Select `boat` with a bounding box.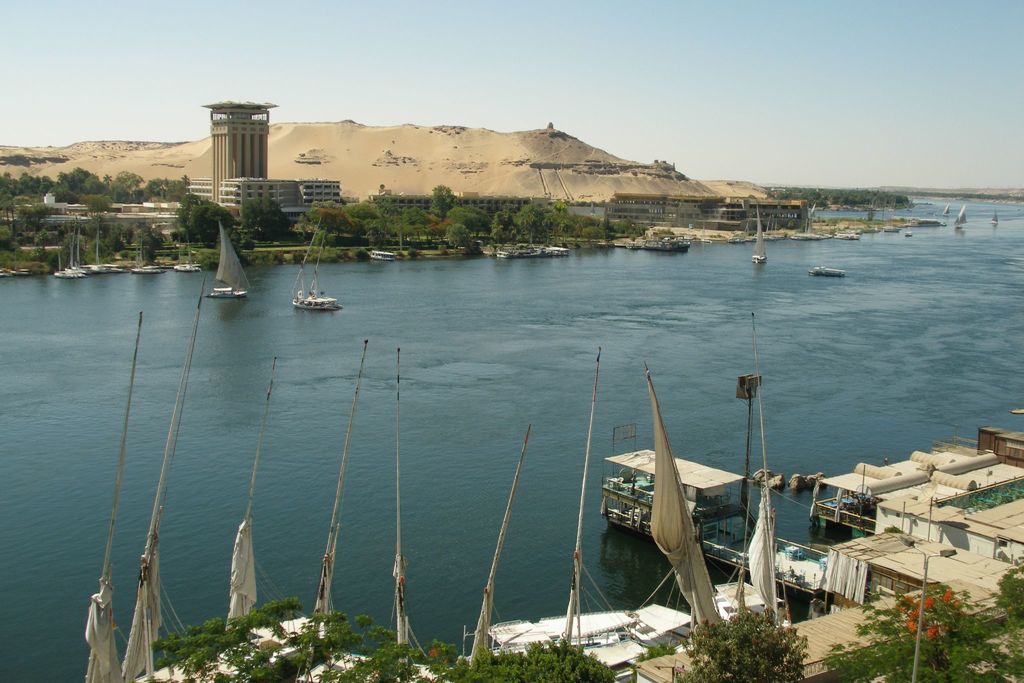
left=295, top=221, right=344, bottom=309.
